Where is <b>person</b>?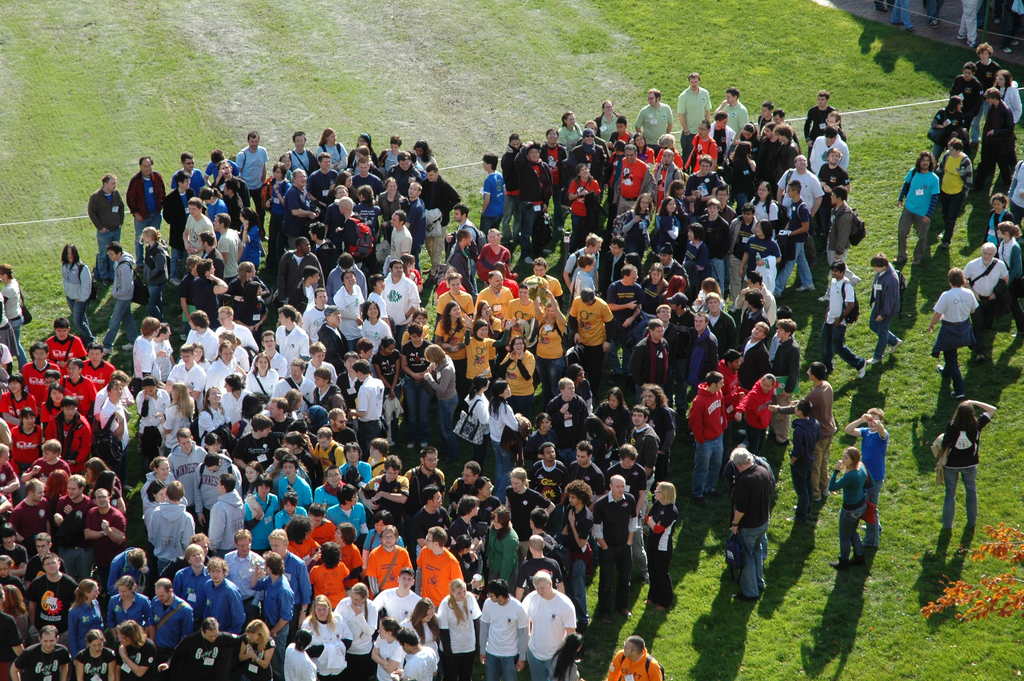
607 385 643 436.
